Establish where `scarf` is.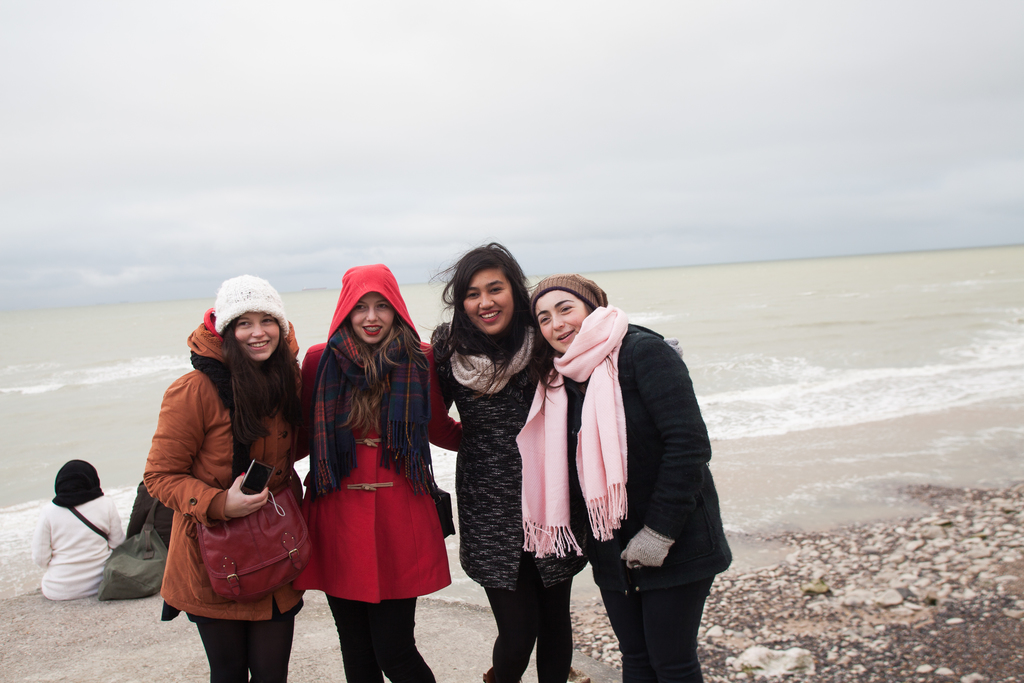
Established at Rect(184, 306, 303, 484).
